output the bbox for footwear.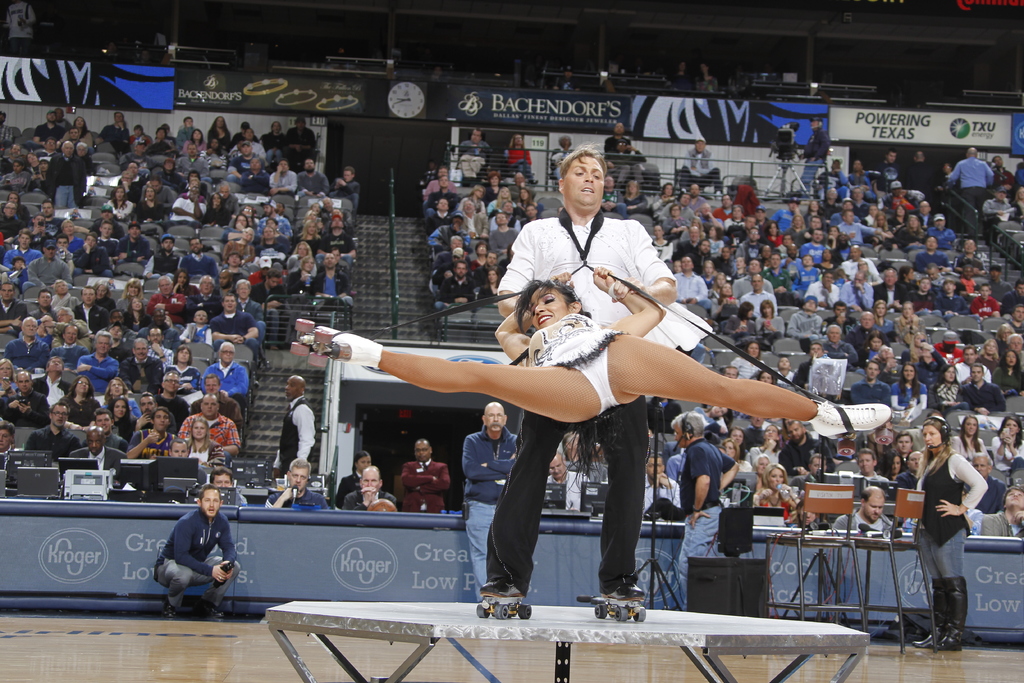
(330,322,360,361).
